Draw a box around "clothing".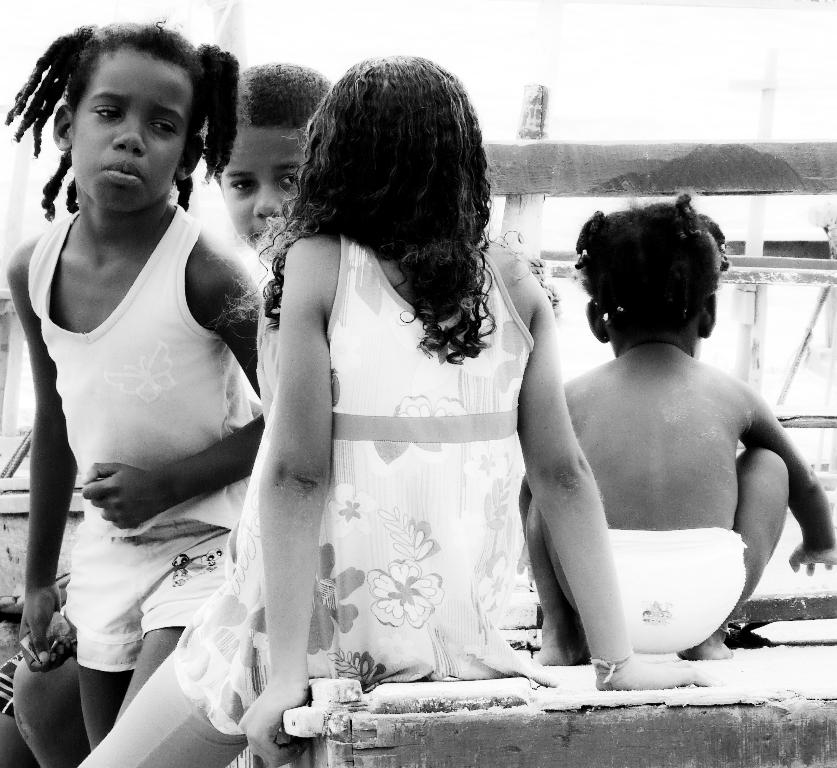
bbox(27, 138, 259, 699).
